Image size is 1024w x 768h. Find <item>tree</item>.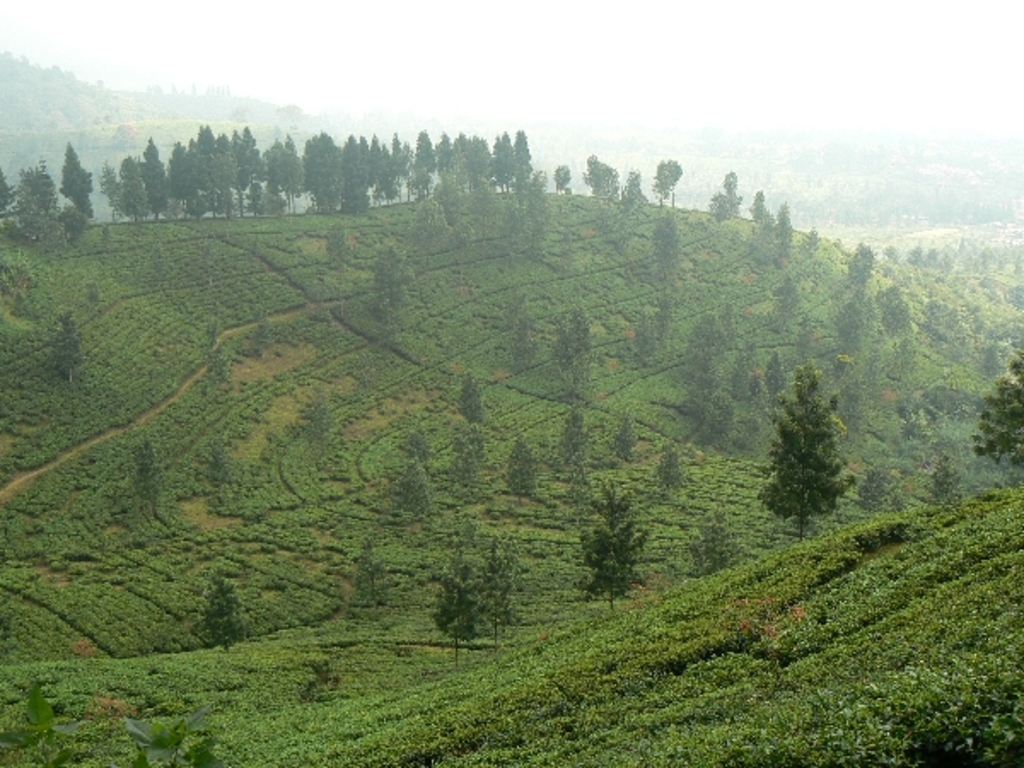
<box>425,550,469,671</box>.
